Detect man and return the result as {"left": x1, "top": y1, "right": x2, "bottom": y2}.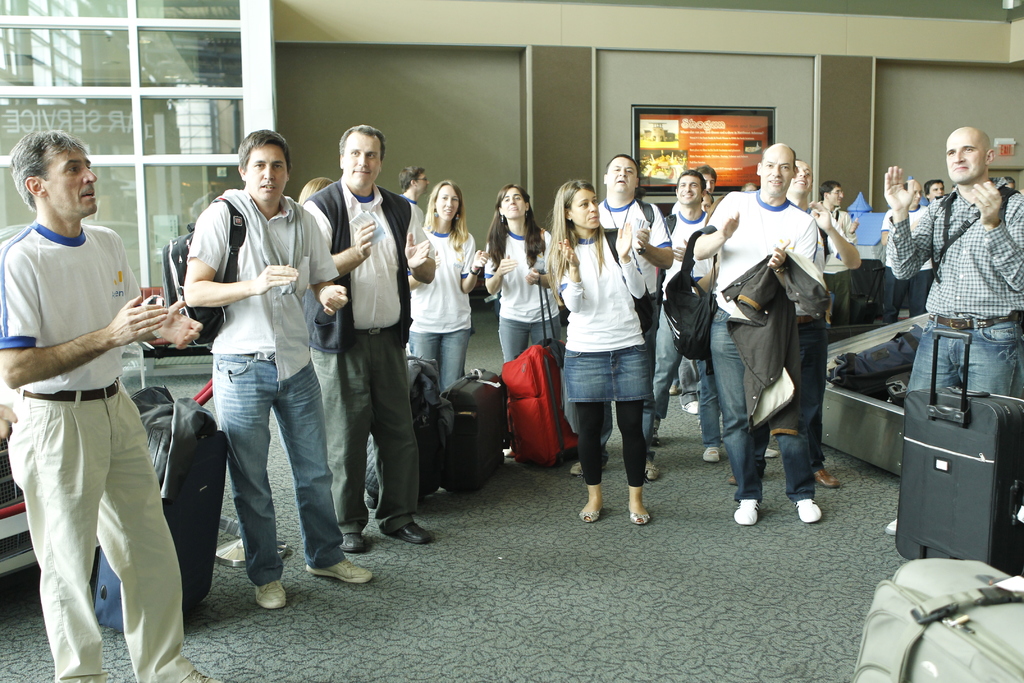
{"left": 821, "top": 181, "right": 856, "bottom": 331}.
